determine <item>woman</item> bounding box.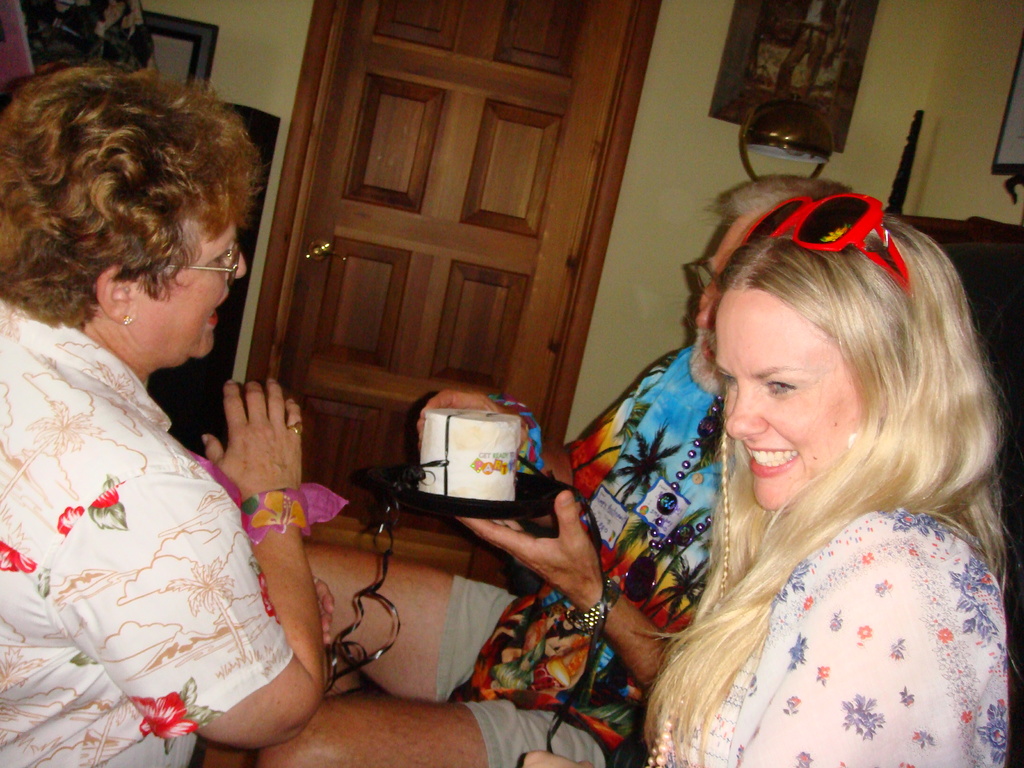
Determined: select_region(581, 142, 1004, 767).
